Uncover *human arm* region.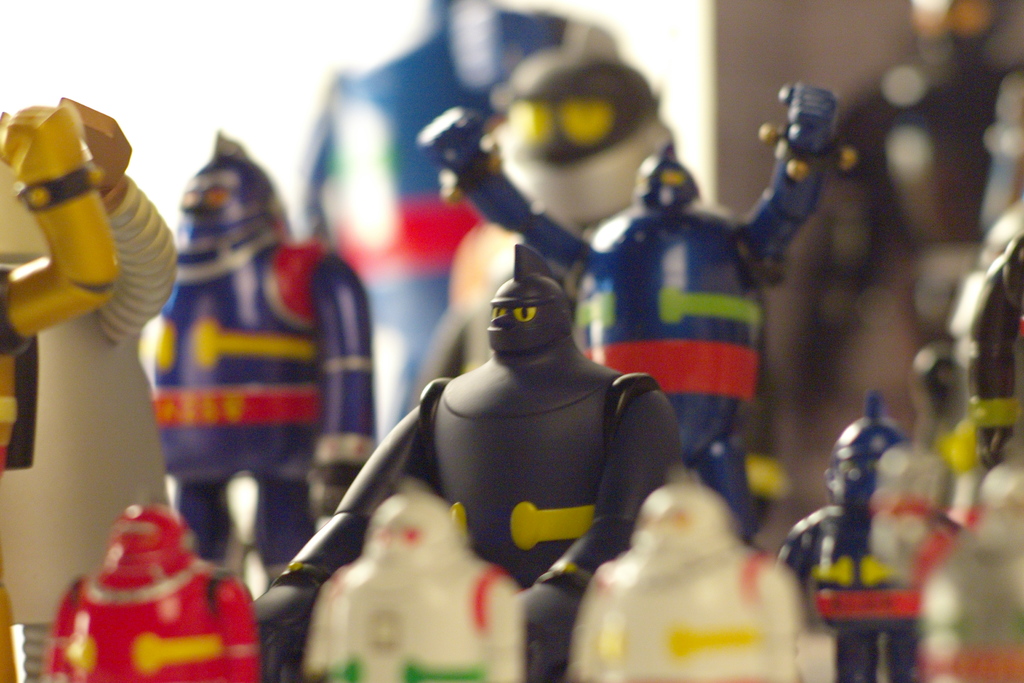
Uncovered: 510 372 695 682.
